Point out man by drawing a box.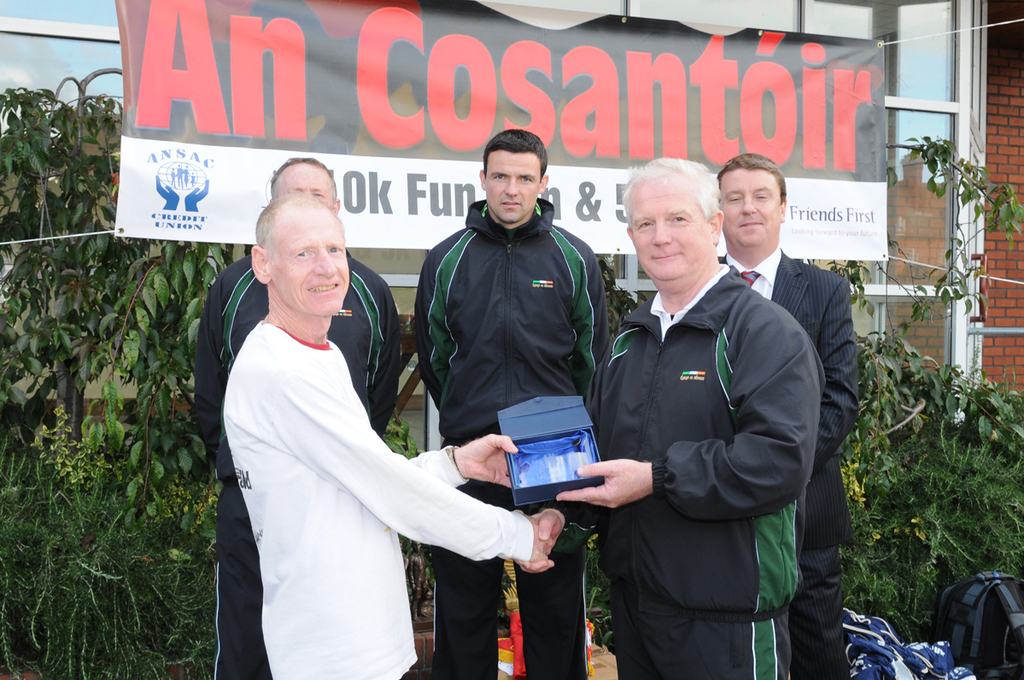
412,130,612,679.
